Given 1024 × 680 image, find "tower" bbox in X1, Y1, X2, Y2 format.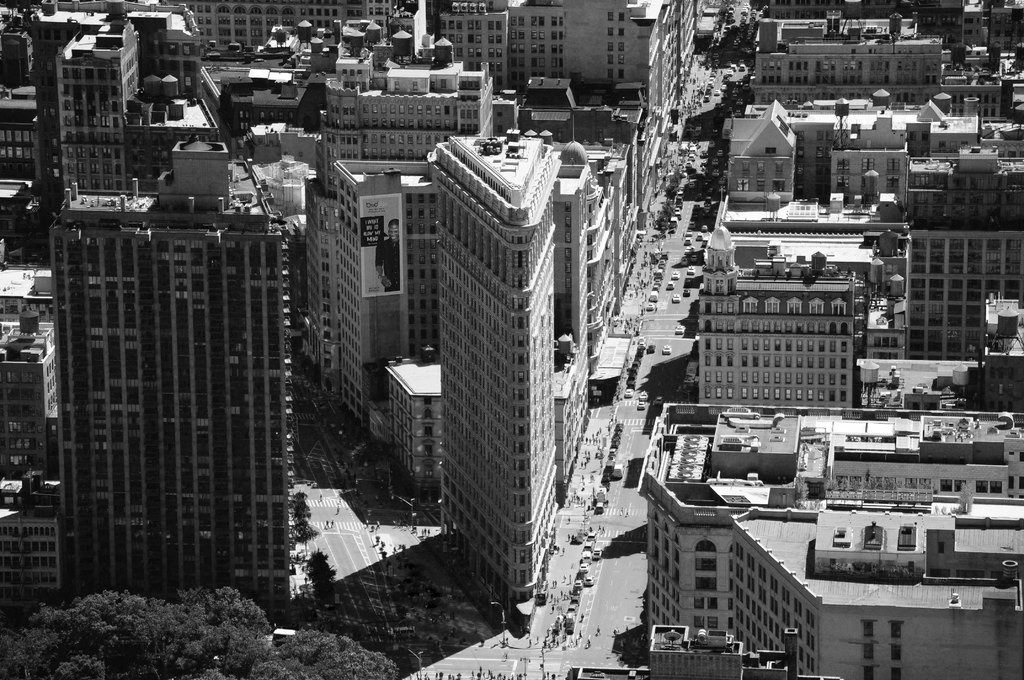
543, 135, 597, 483.
